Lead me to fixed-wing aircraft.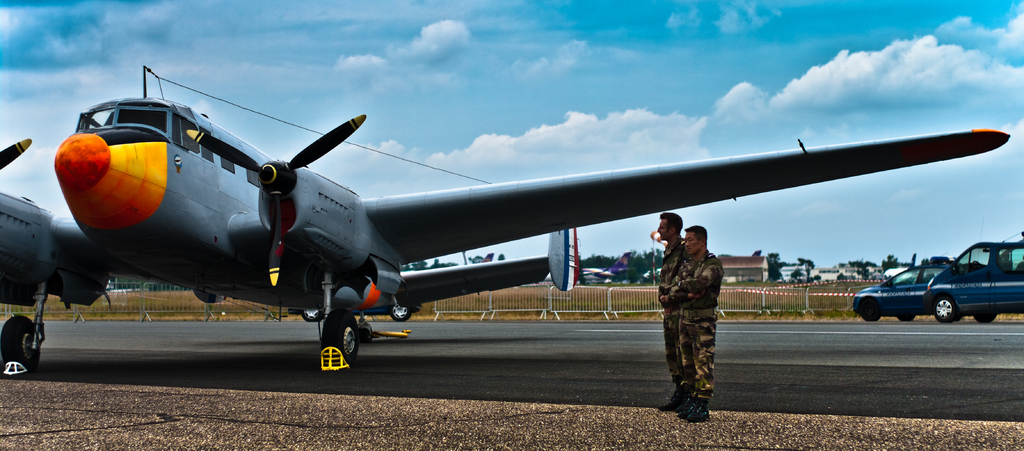
Lead to <box>581,248,636,286</box>.
